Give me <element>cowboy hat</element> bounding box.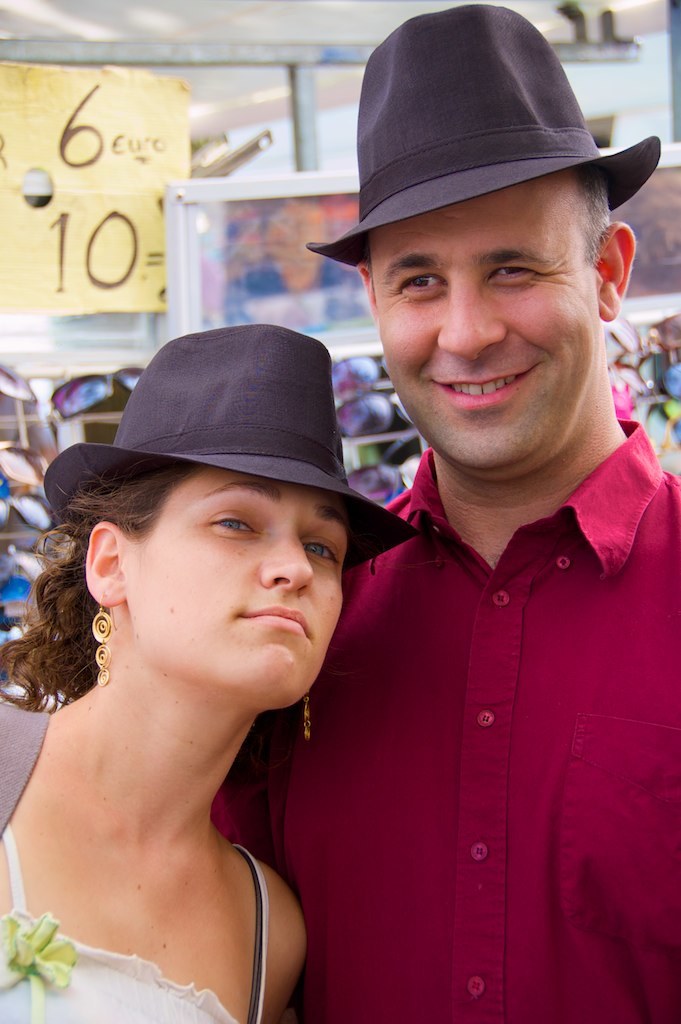
[x1=345, y1=19, x2=661, y2=265].
